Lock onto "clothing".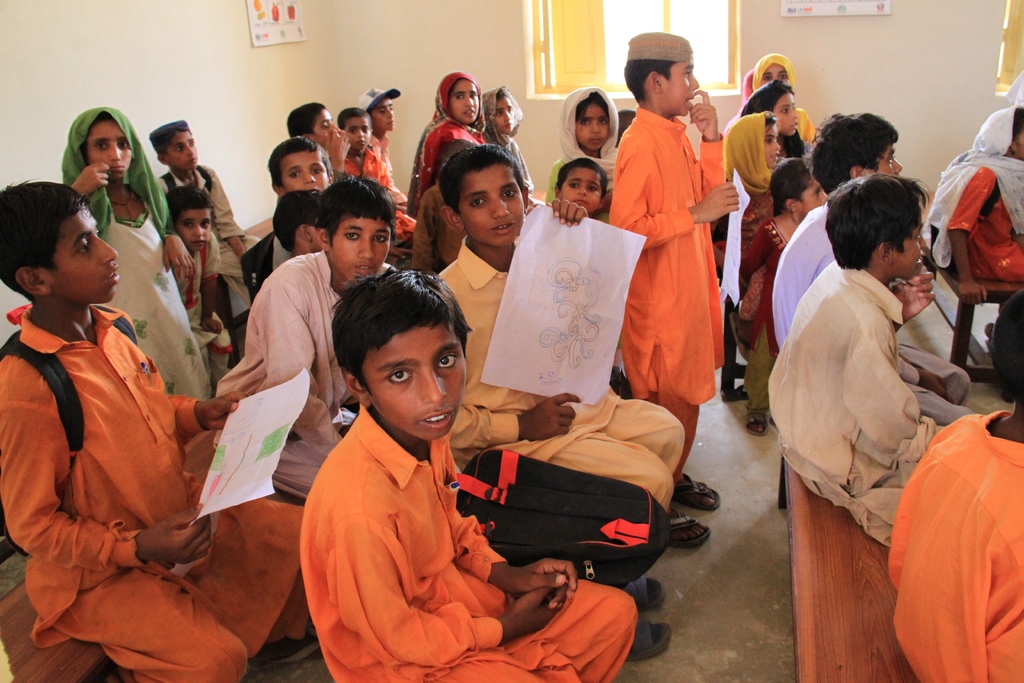
Locked: region(409, 110, 484, 197).
